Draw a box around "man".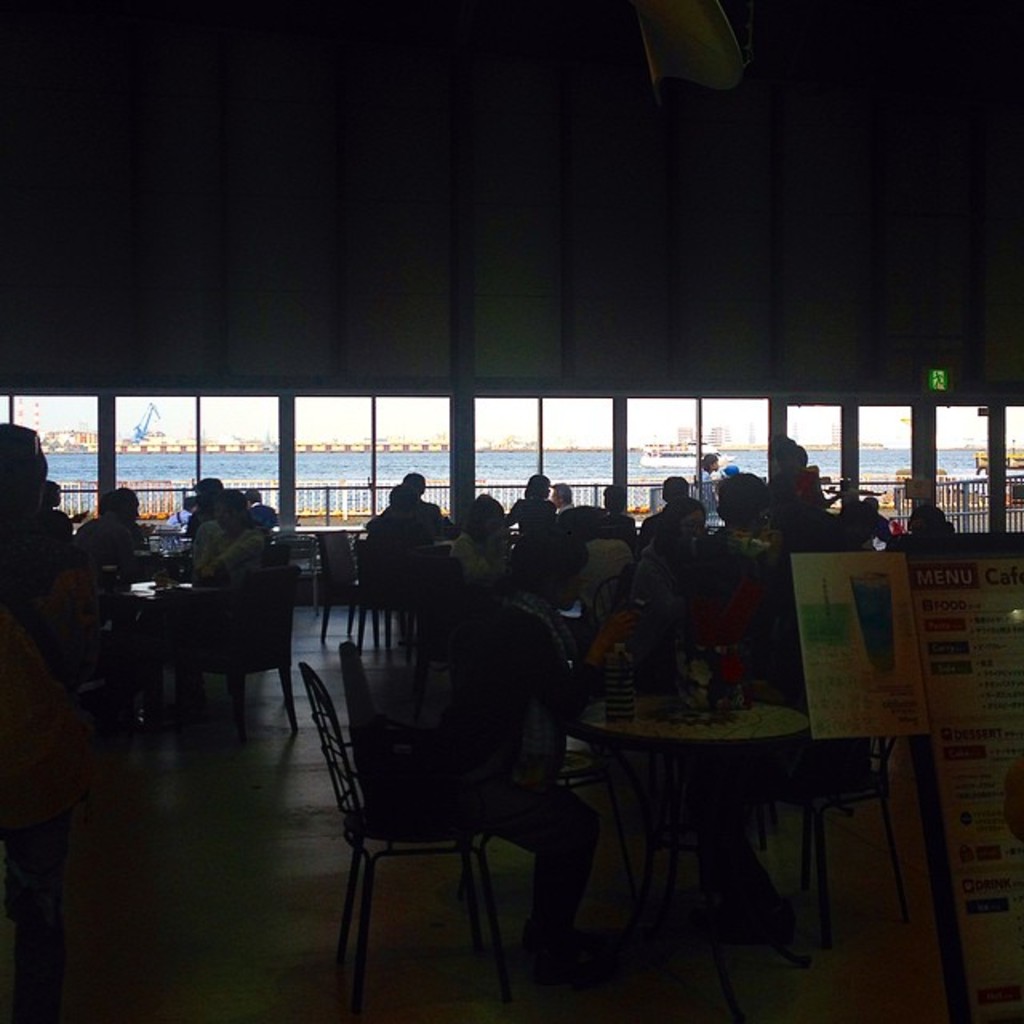
(left=390, top=528, right=618, bottom=973).
